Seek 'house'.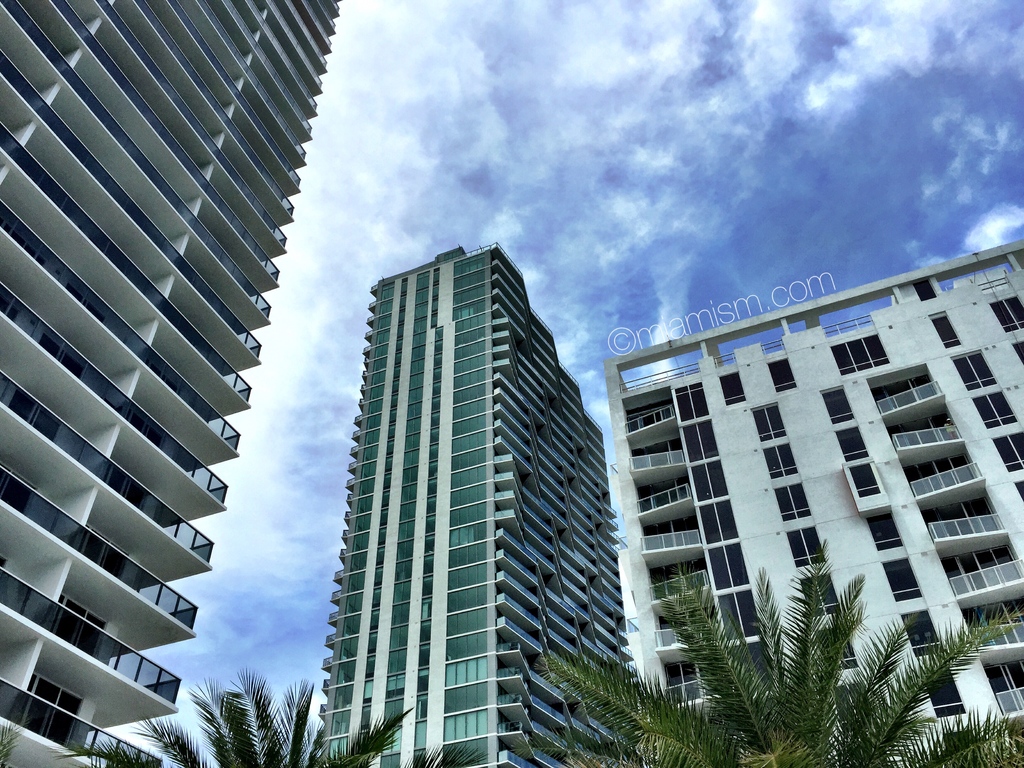
{"x1": 593, "y1": 239, "x2": 1023, "y2": 767}.
